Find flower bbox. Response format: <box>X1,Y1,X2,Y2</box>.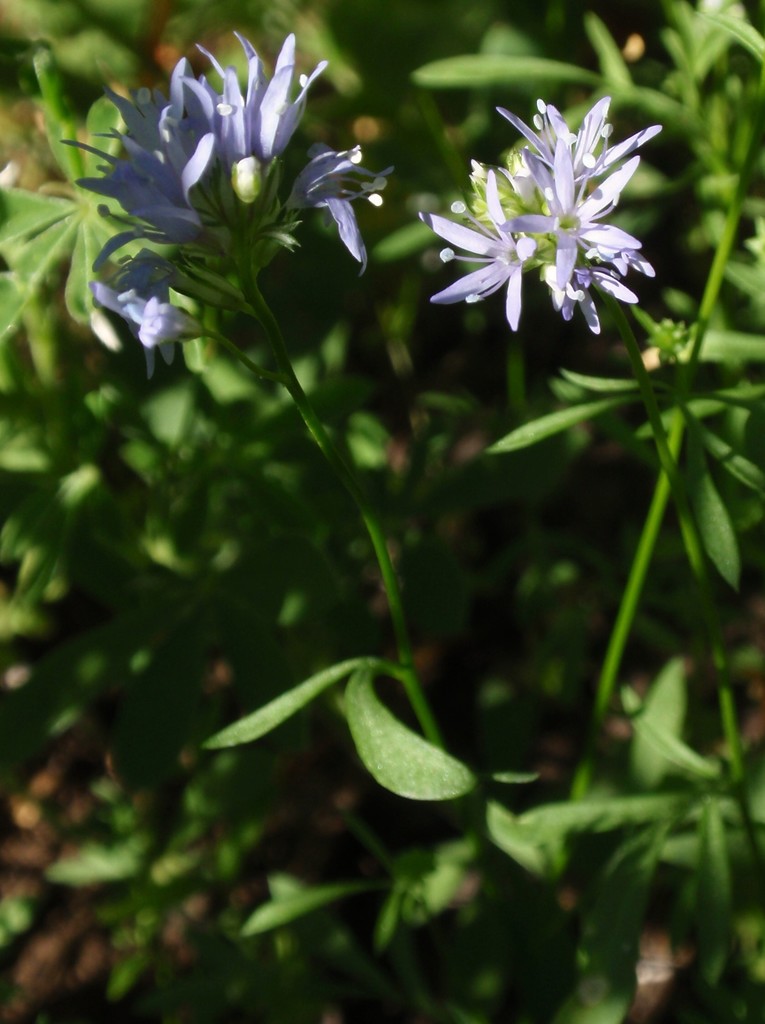
<box>410,84,674,344</box>.
